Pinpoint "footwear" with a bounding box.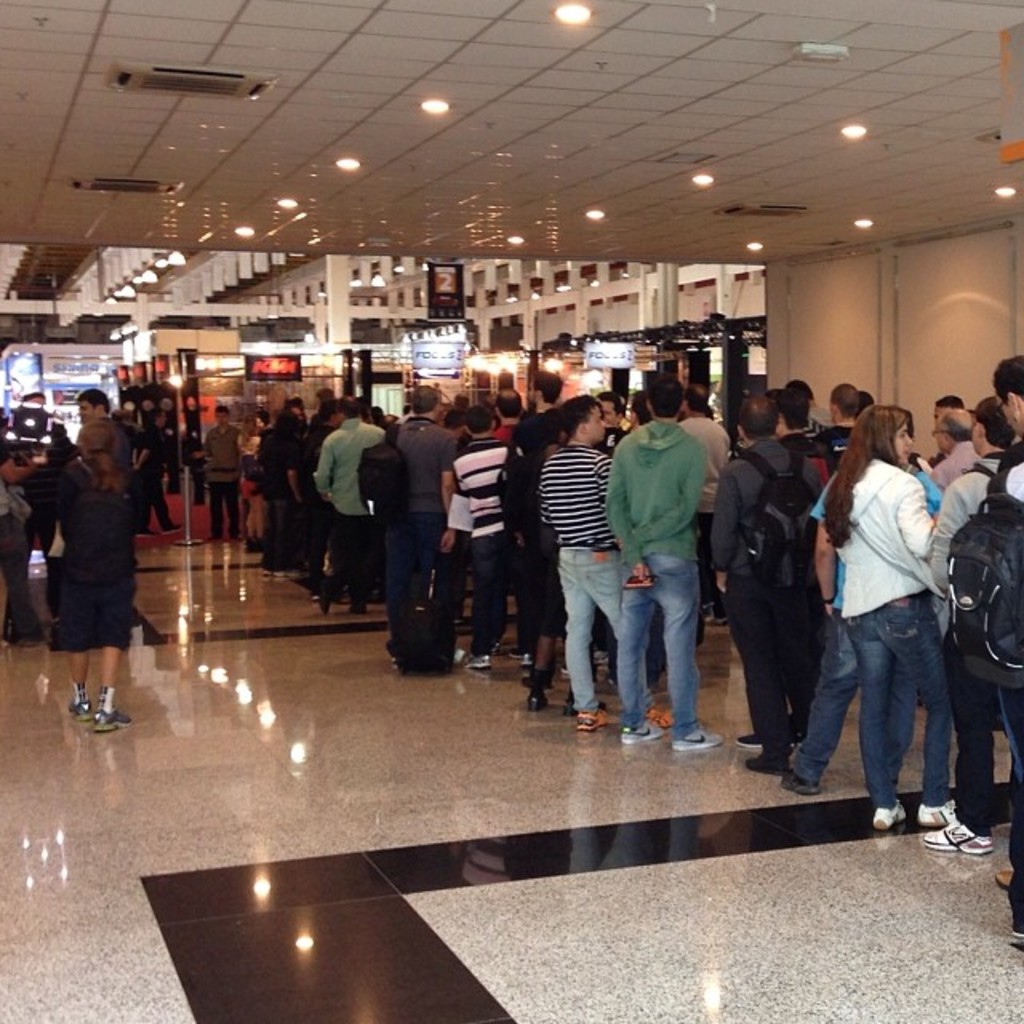
locate(706, 613, 728, 627).
